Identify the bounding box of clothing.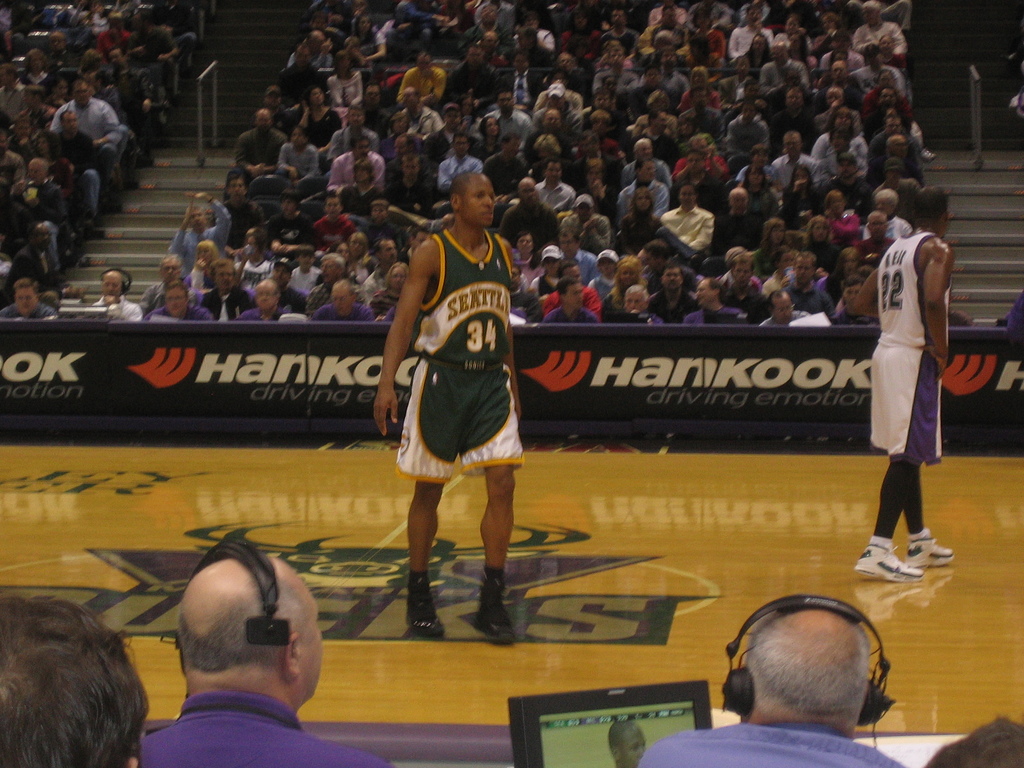
locate(568, 248, 595, 278).
